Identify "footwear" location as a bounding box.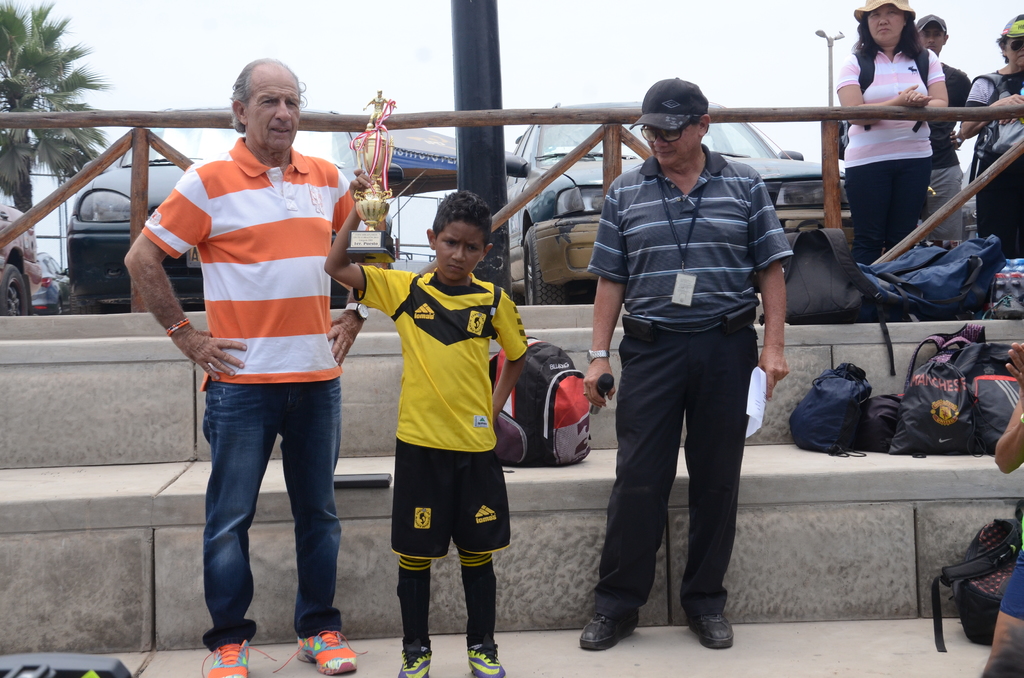
rect(276, 637, 371, 675).
